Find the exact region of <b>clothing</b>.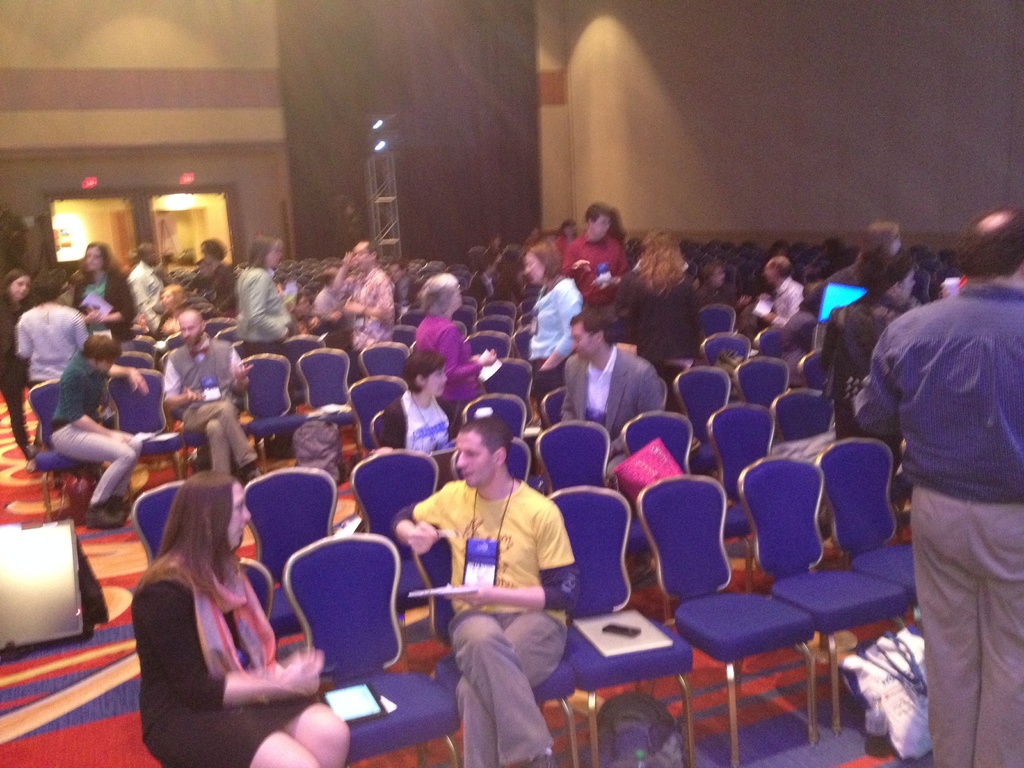
Exact region: (x1=161, y1=338, x2=252, y2=476).
